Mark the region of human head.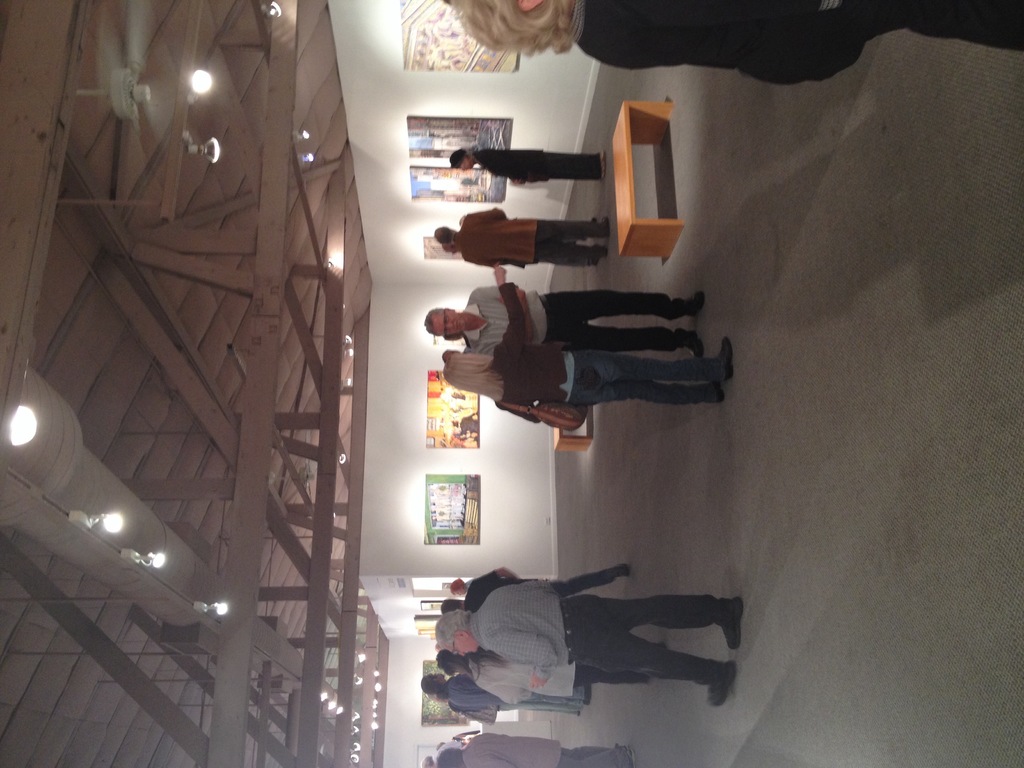
Region: detection(447, 148, 472, 171).
